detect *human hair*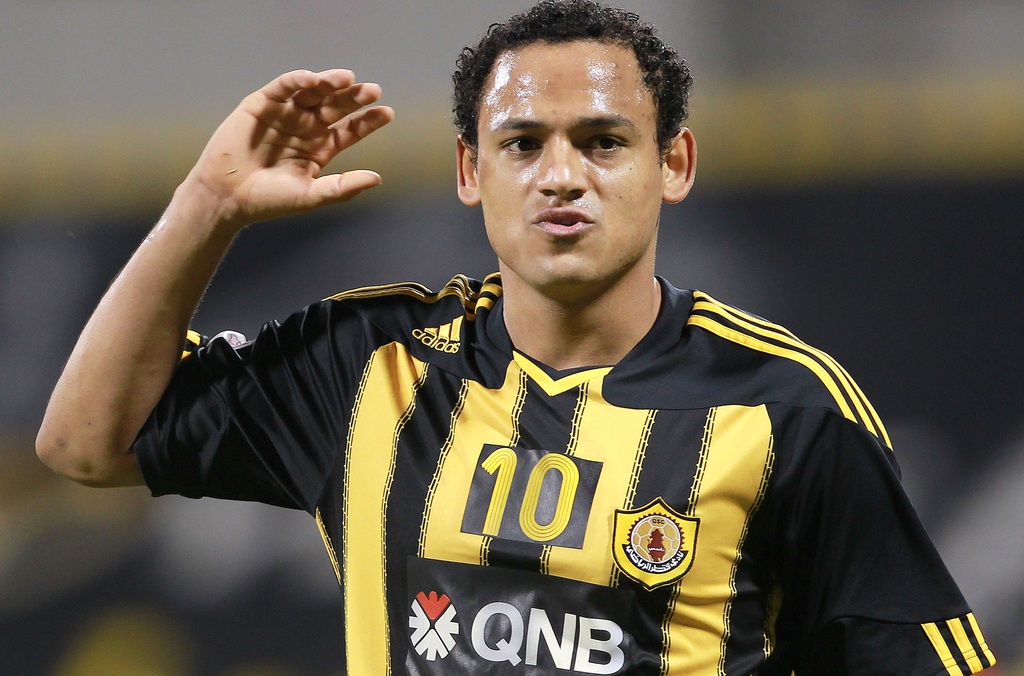
456 12 689 156
